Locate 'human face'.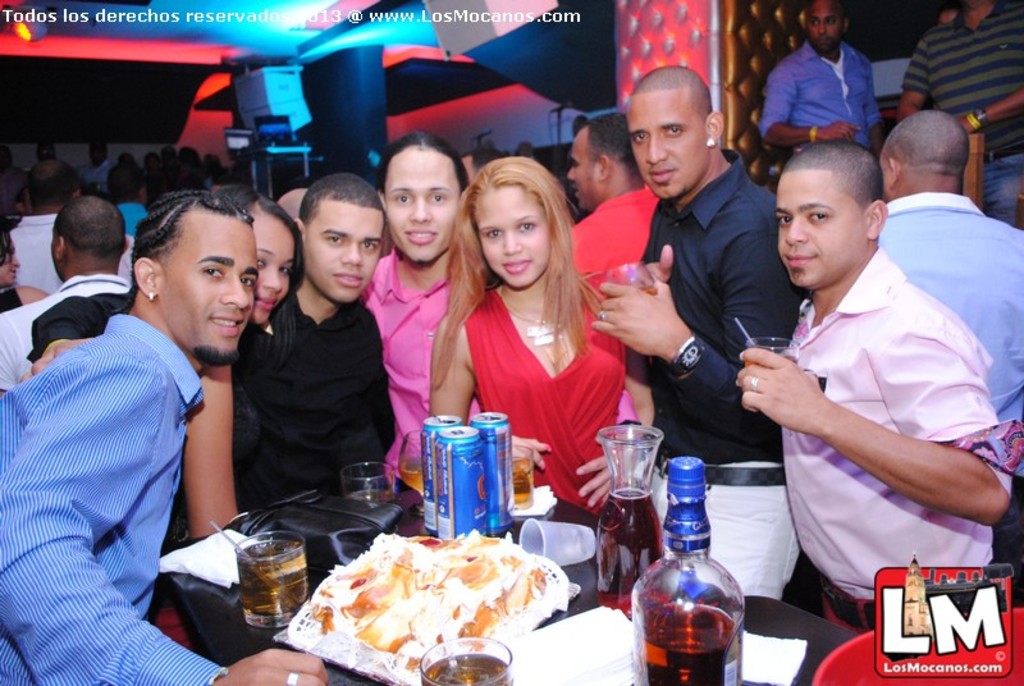
Bounding box: x1=388 y1=151 x2=462 y2=267.
